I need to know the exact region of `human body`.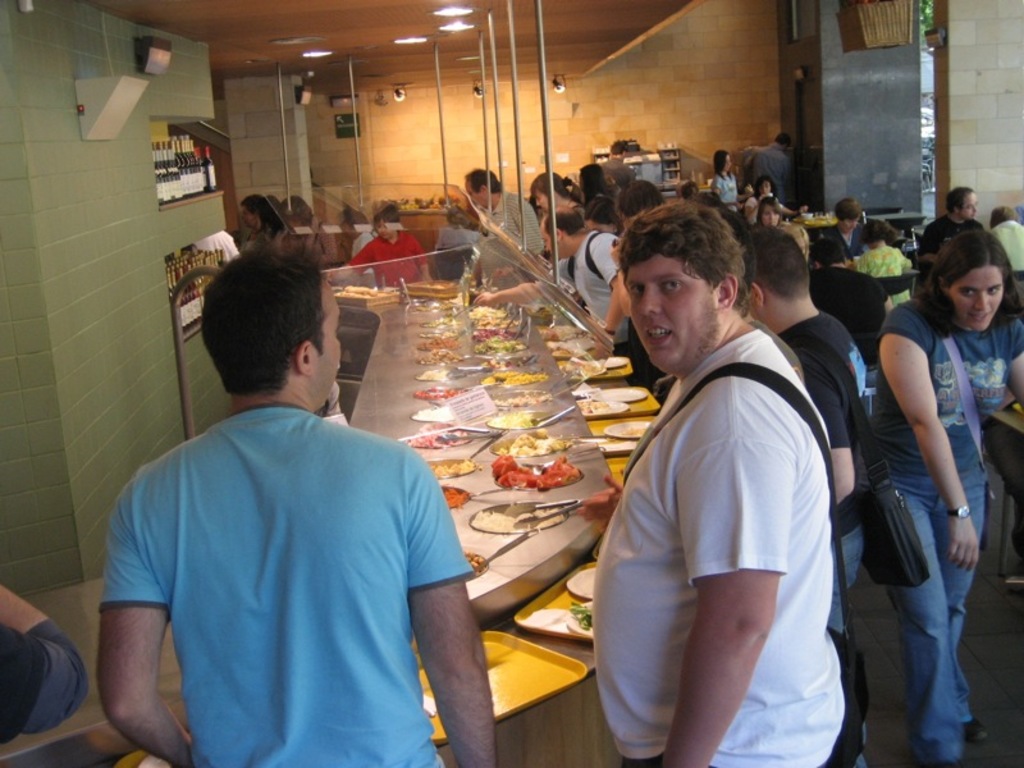
Region: box(96, 406, 498, 767).
